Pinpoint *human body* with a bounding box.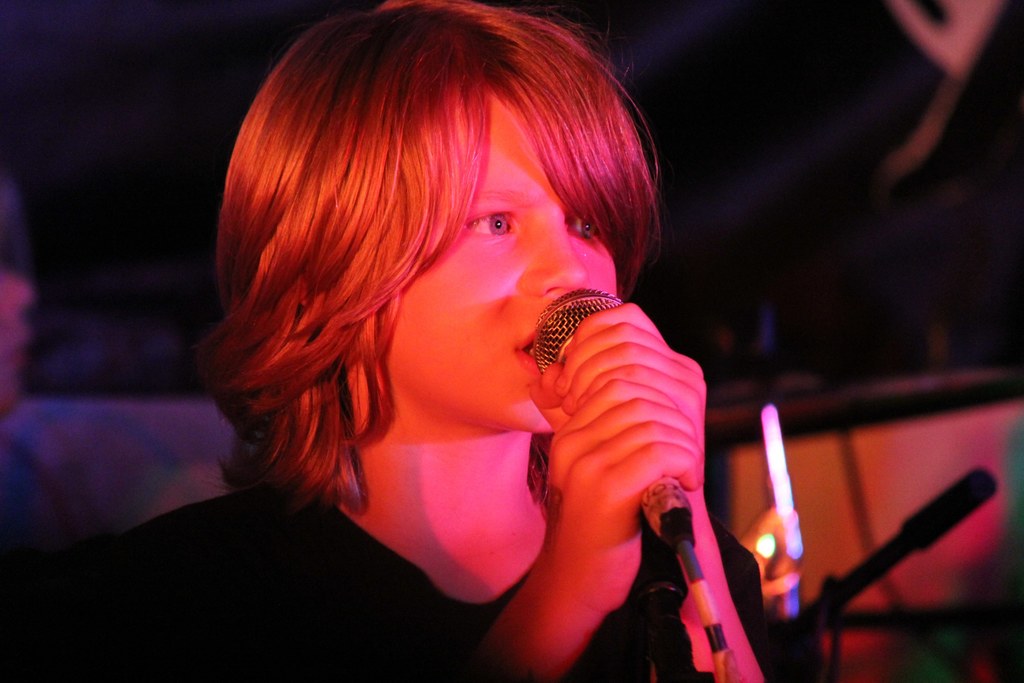
[75, 296, 820, 682].
